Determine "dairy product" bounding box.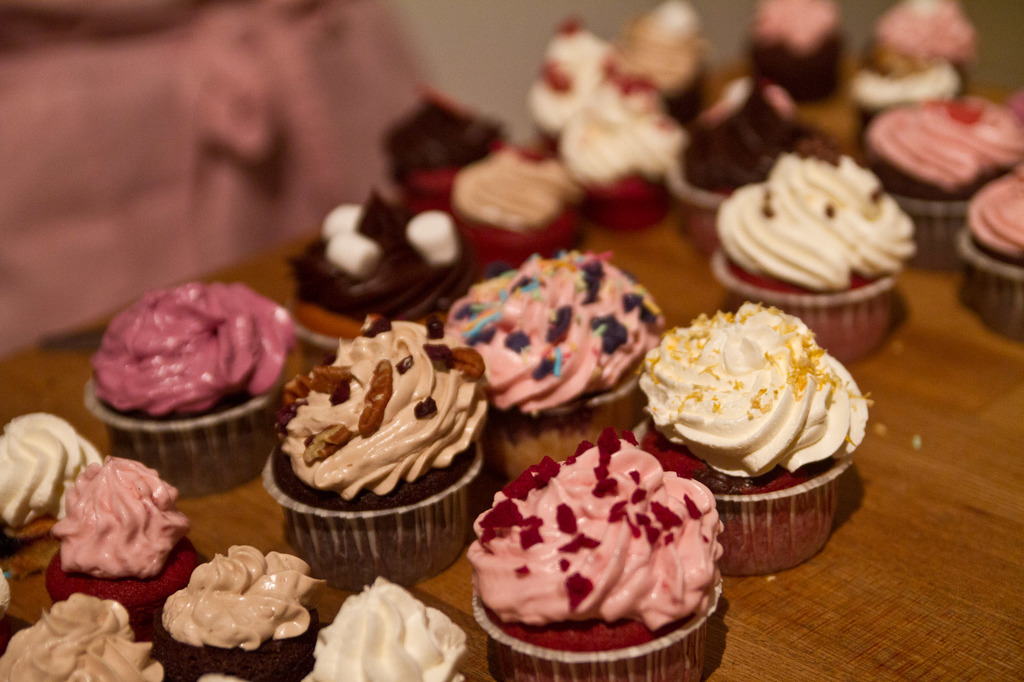
Determined: BBox(553, 72, 710, 201).
